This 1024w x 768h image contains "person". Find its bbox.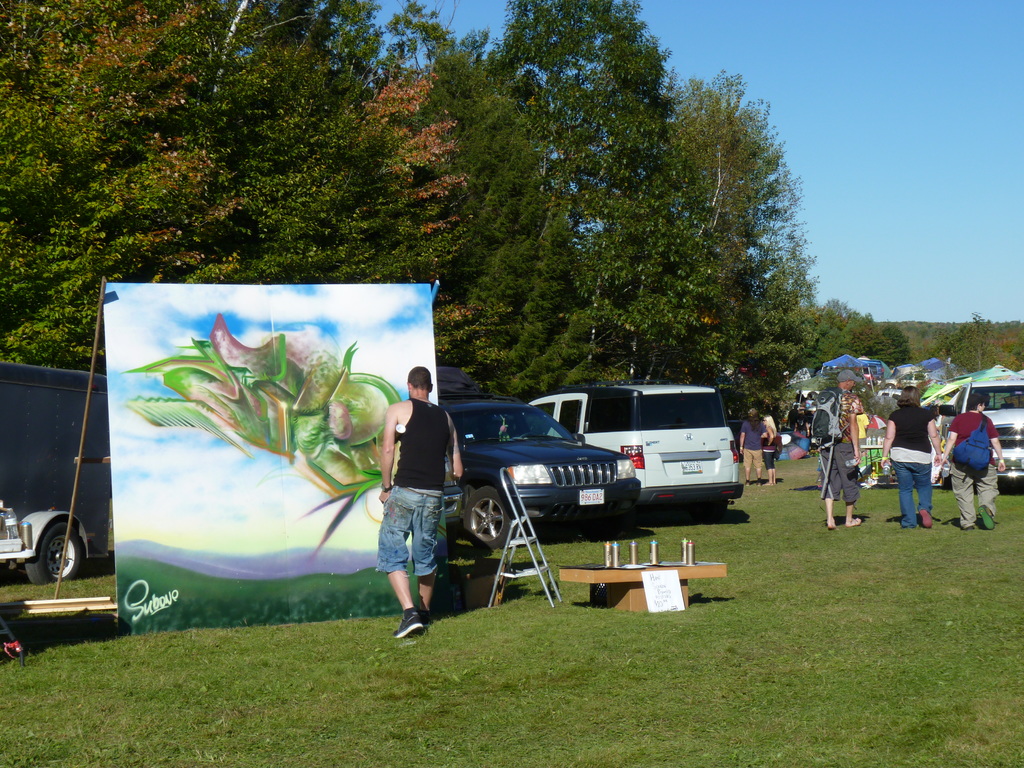
locate(818, 369, 866, 525).
